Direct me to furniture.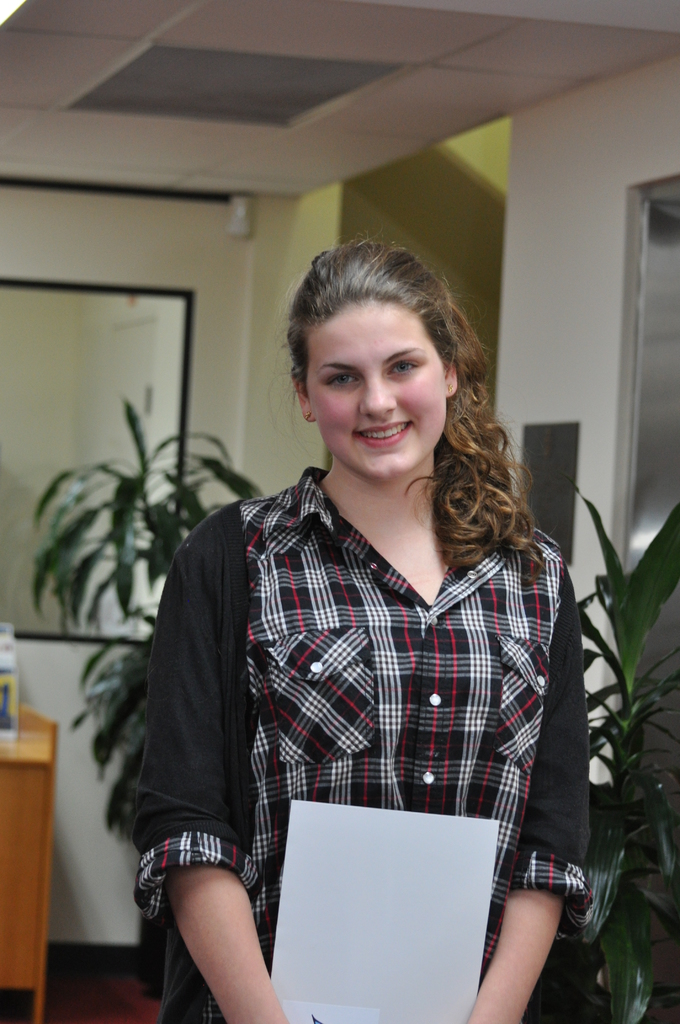
Direction: crop(0, 700, 58, 1023).
